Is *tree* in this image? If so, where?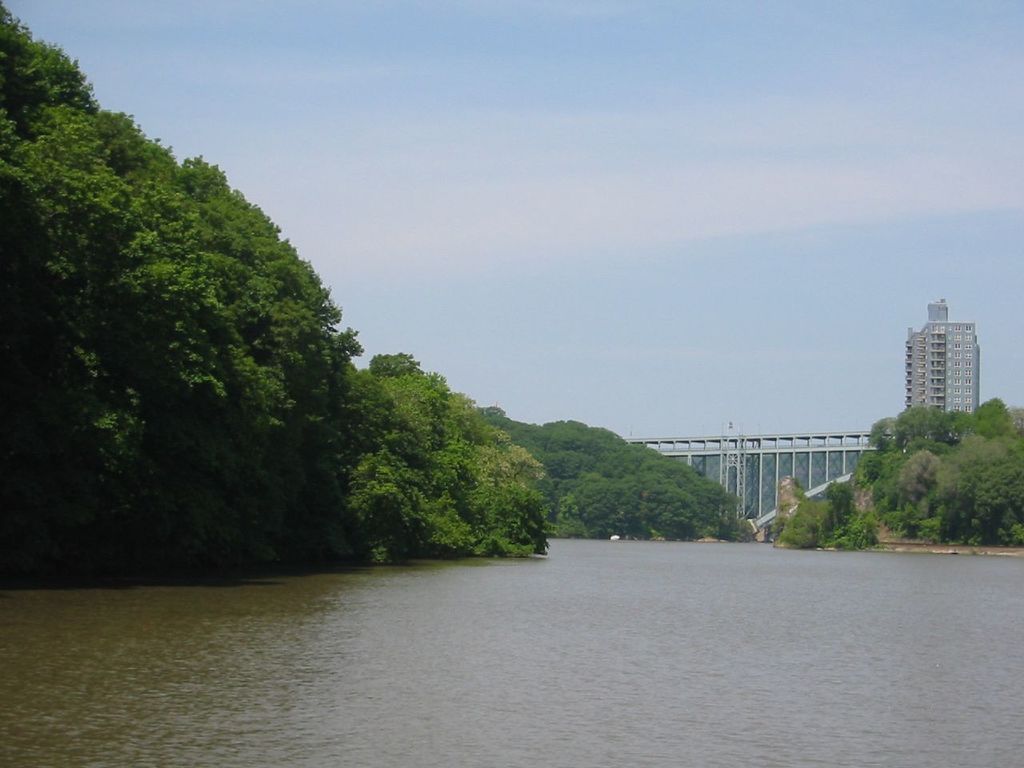
Yes, at locate(829, 514, 871, 550).
